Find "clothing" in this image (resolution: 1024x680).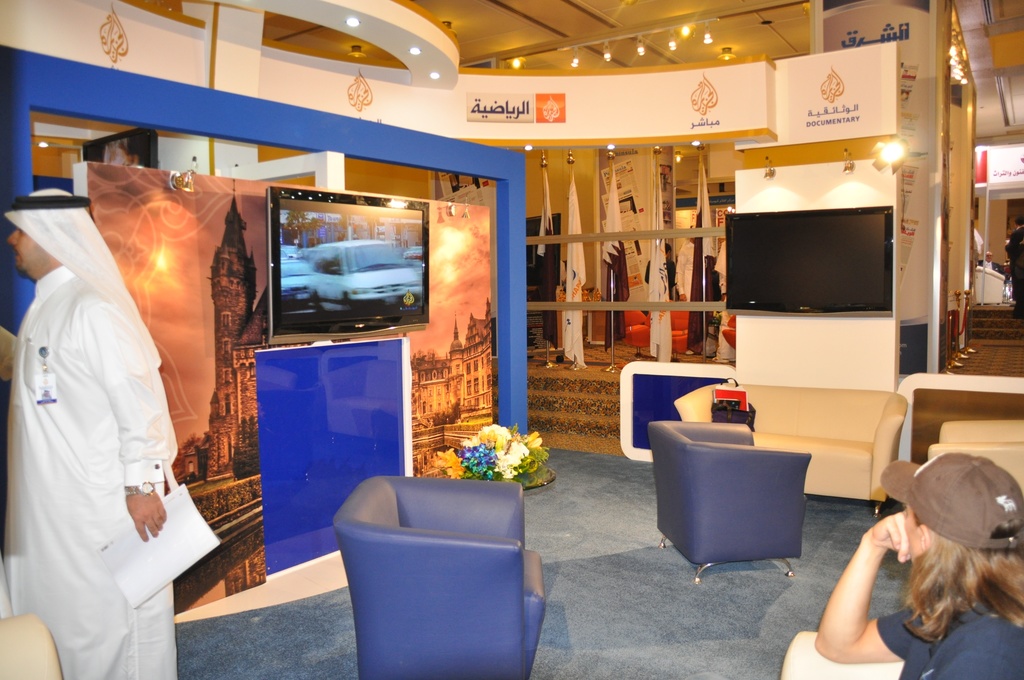
box=[970, 227, 986, 257].
